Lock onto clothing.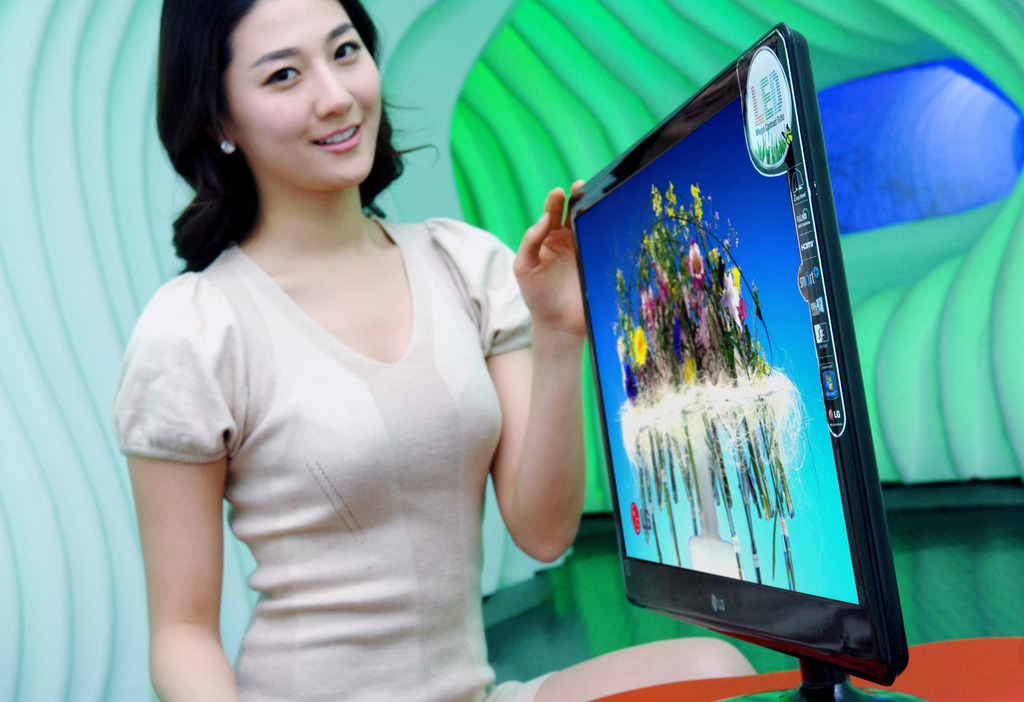
Locked: 114/239/537/701.
